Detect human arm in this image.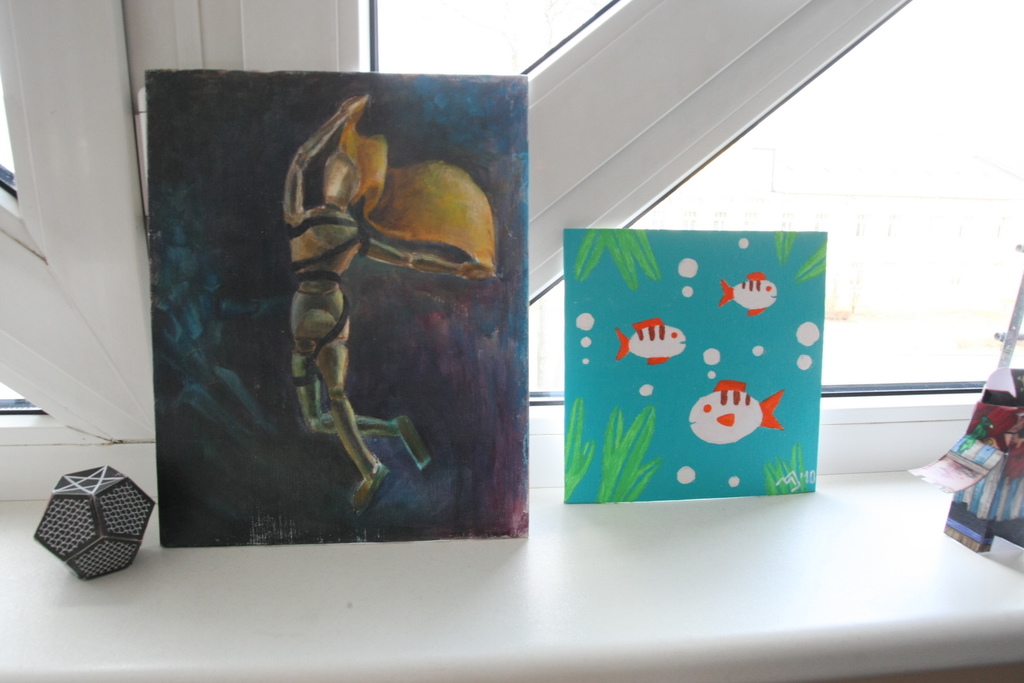
Detection: [283,93,370,214].
